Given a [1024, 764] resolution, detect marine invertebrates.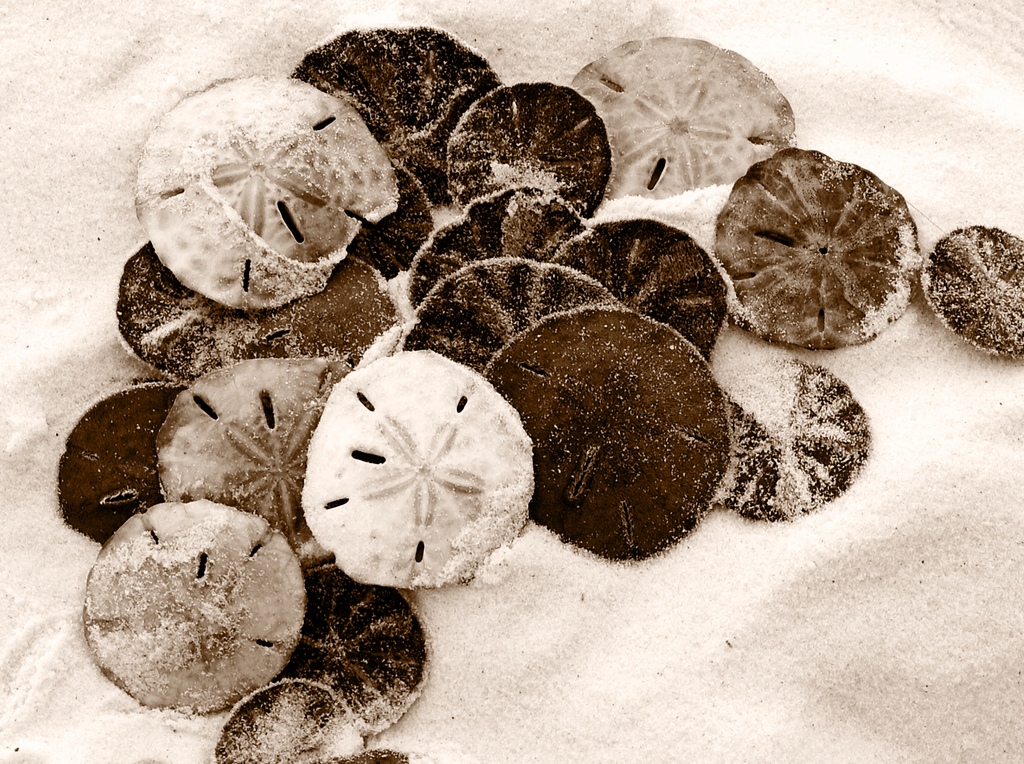
[left=111, top=229, right=421, bottom=392].
